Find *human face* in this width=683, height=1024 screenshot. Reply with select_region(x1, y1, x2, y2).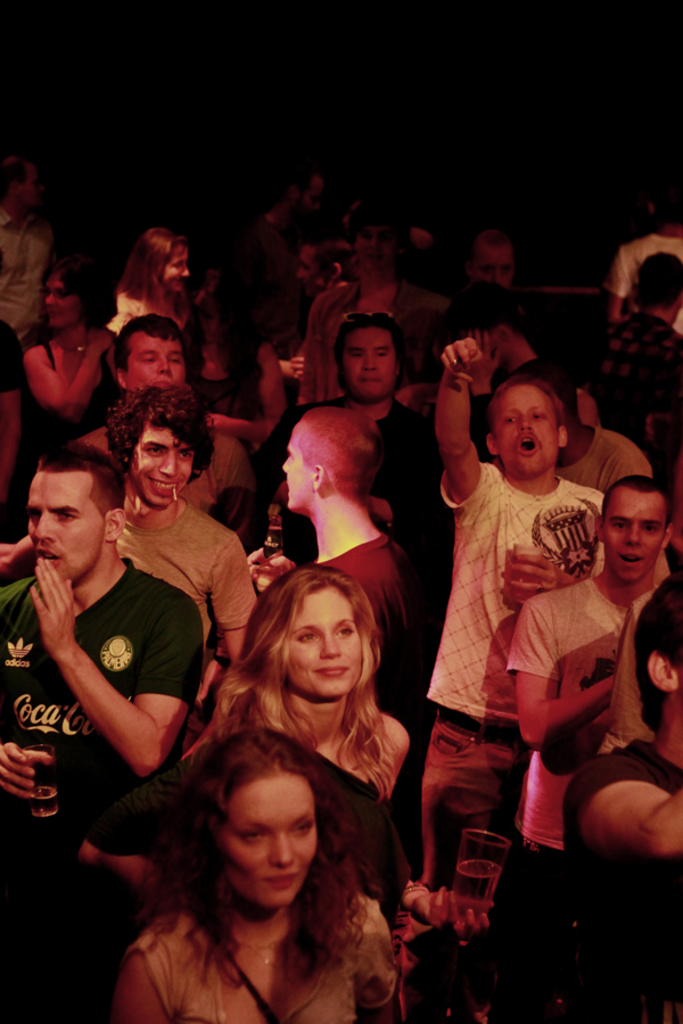
select_region(124, 328, 187, 391).
